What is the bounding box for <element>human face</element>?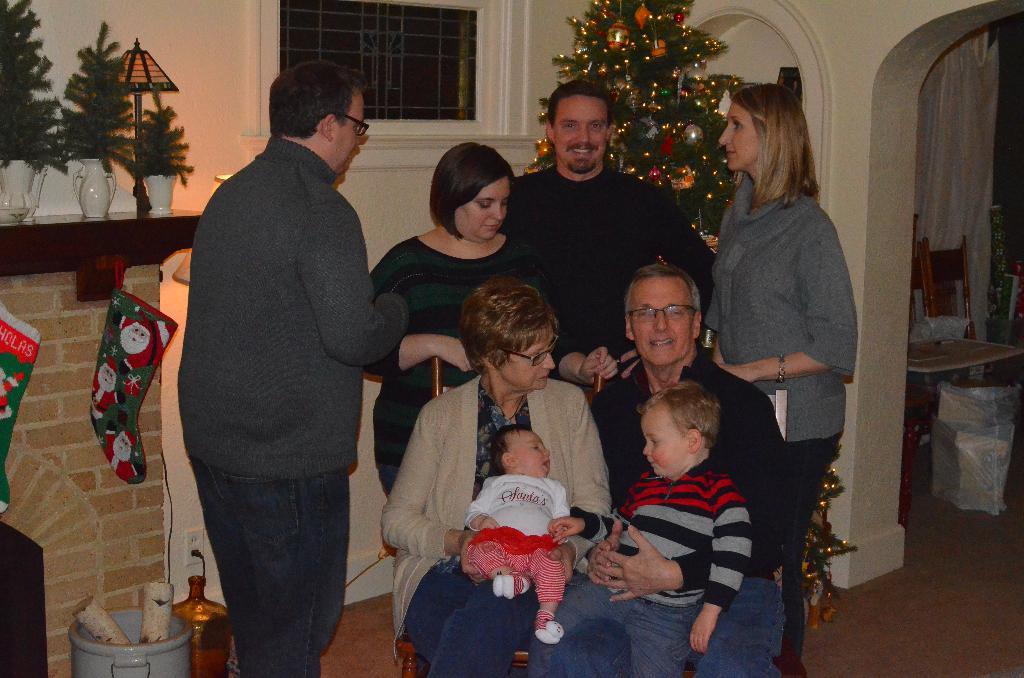
locate(515, 431, 552, 477).
